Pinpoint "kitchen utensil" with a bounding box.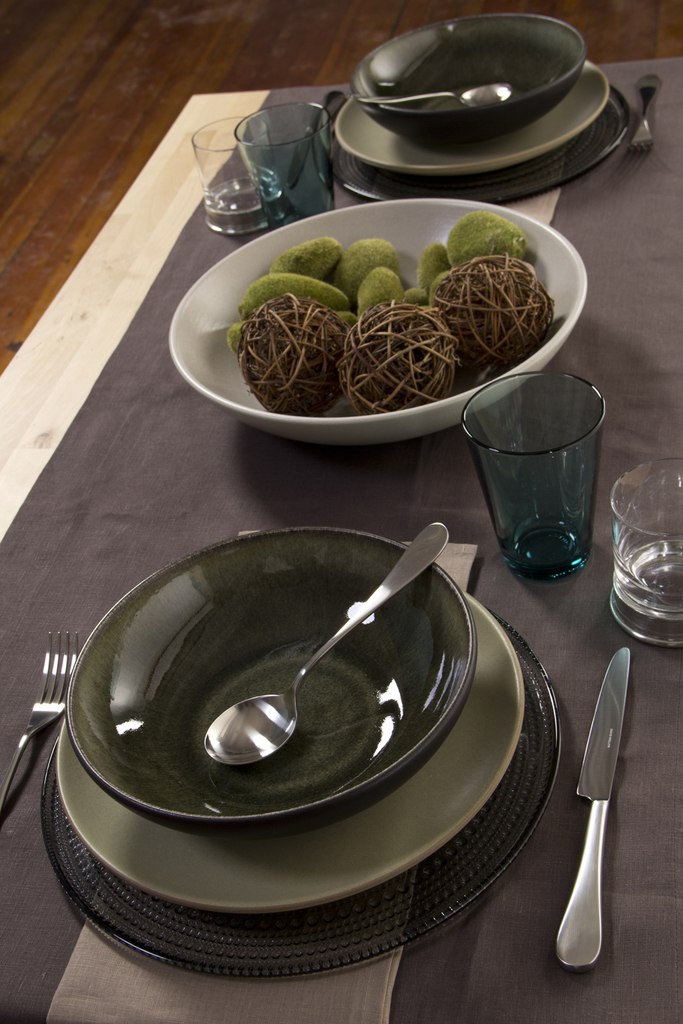
rect(0, 630, 82, 810).
